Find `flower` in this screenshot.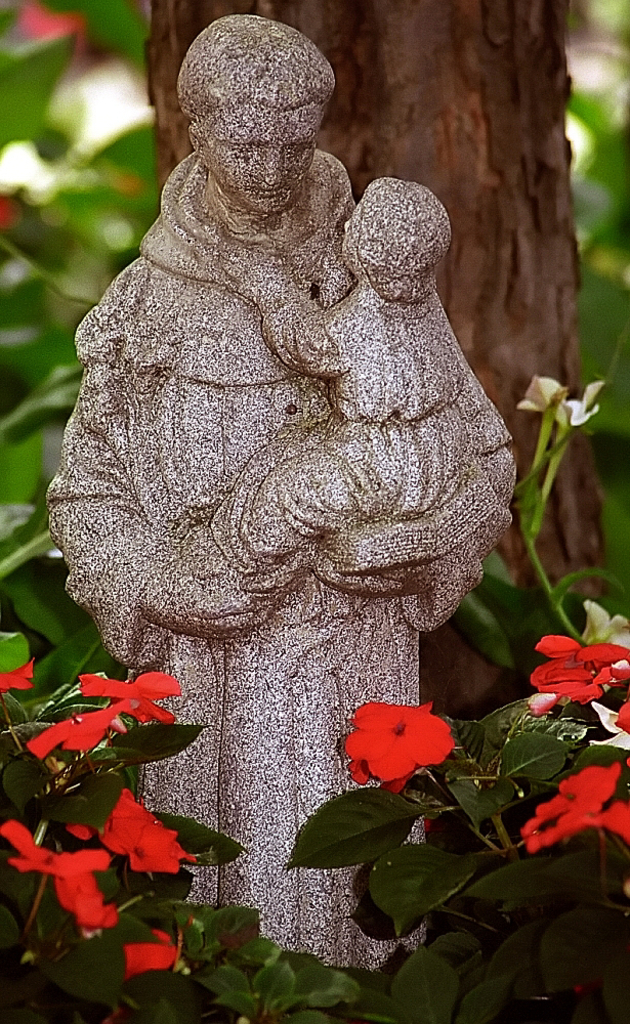
The bounding box for `flower` is 346, 692, 460, 786.
